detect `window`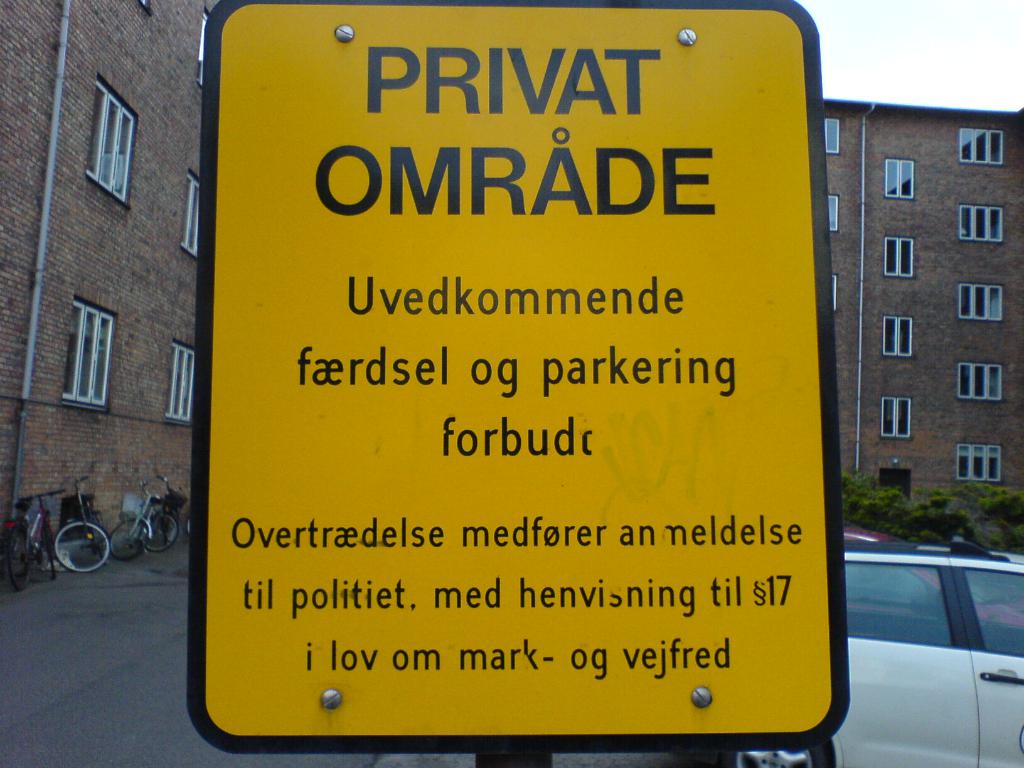
166, 340, 193, 421
